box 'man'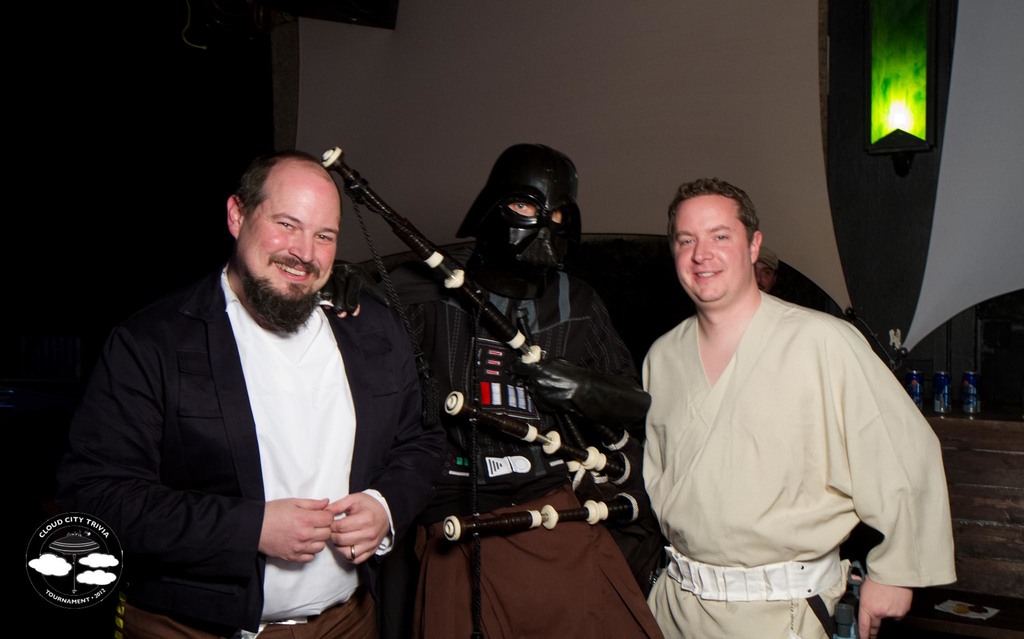
(left=336, top=153, right=651, bottom=638)
